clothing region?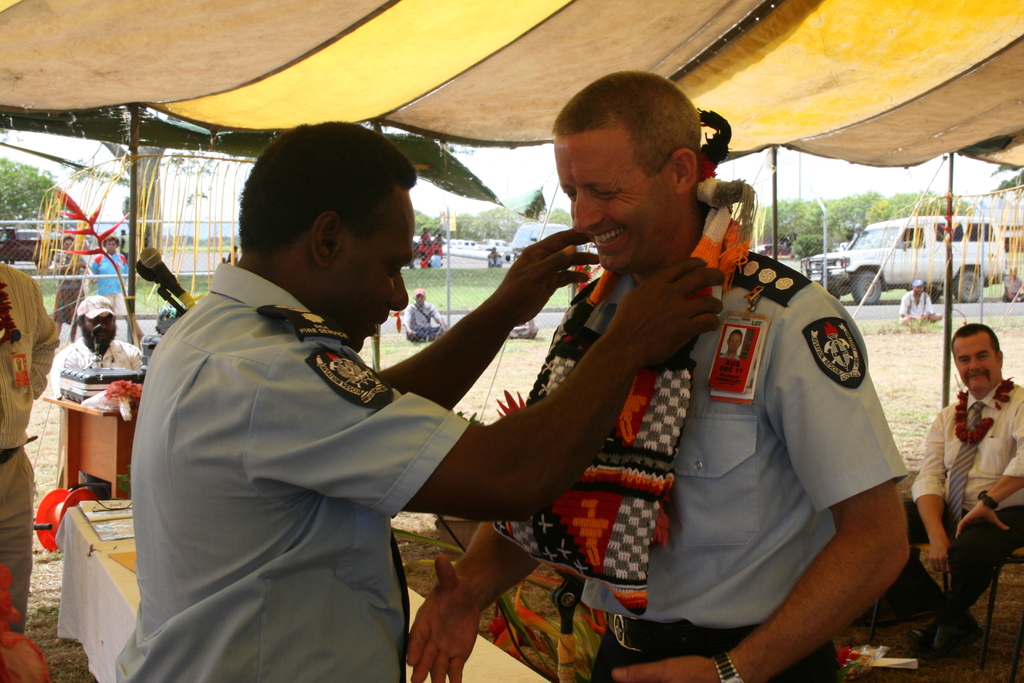
{"left": 104, "top": 243, "right": 457, "bottom": 682}
